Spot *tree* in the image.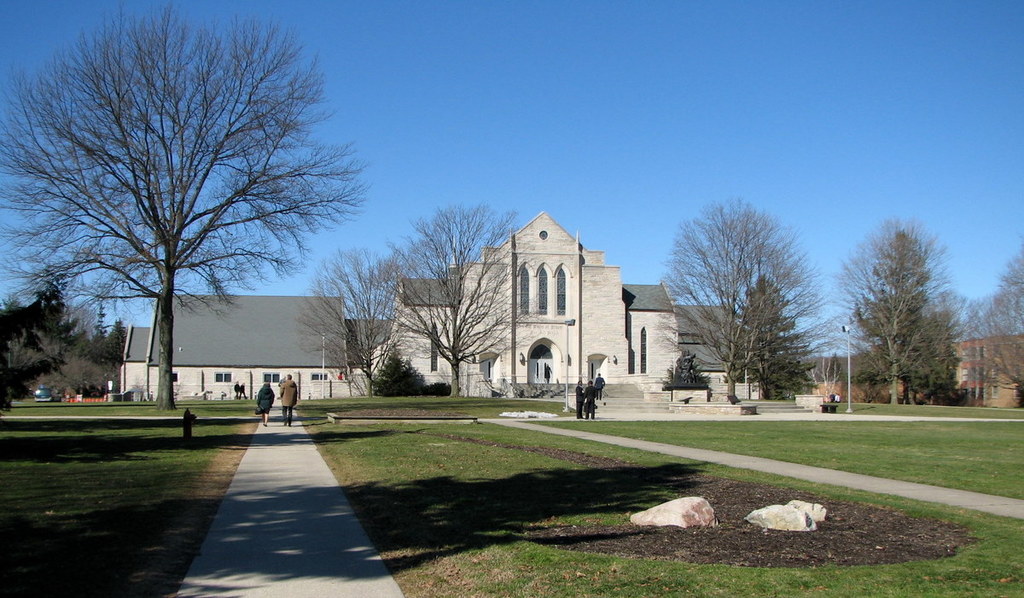
*tree* found at {"left": 378, "top": 202, "right": 549, "bottom": 398}.
